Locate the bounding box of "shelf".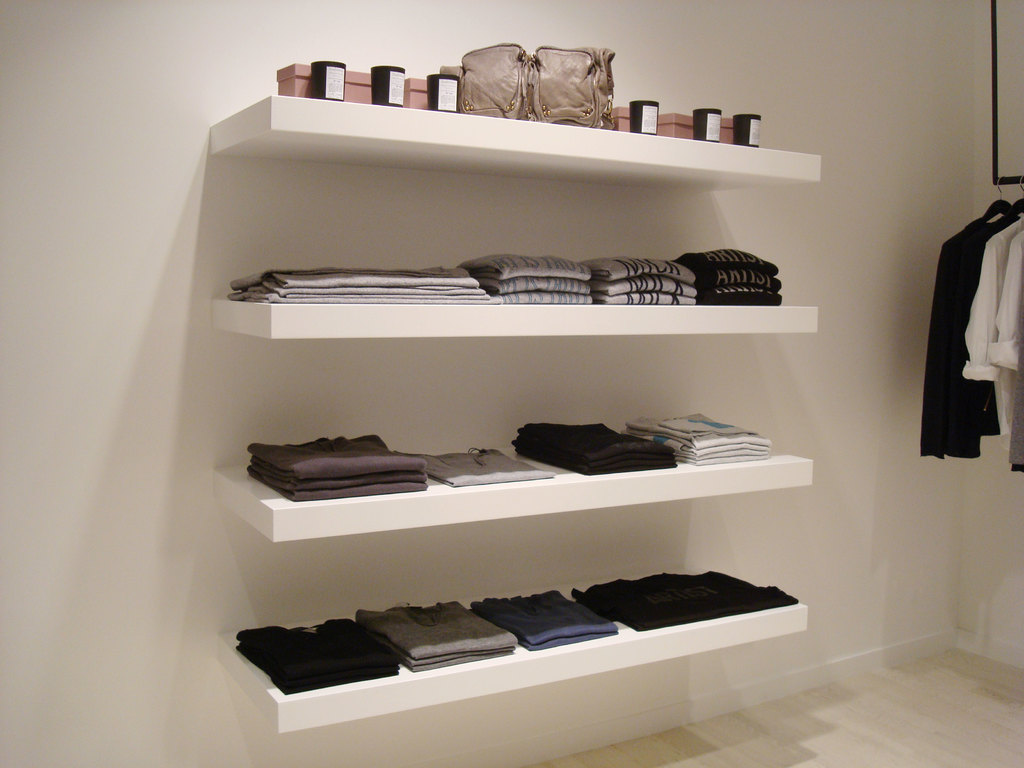
Bounding box: [211, 97, 824, 739].
